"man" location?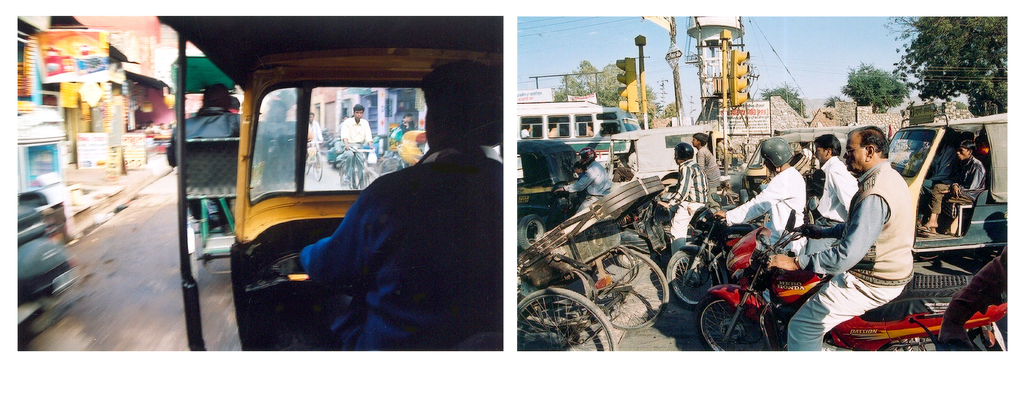
box=[689, 136, 716, 201]
